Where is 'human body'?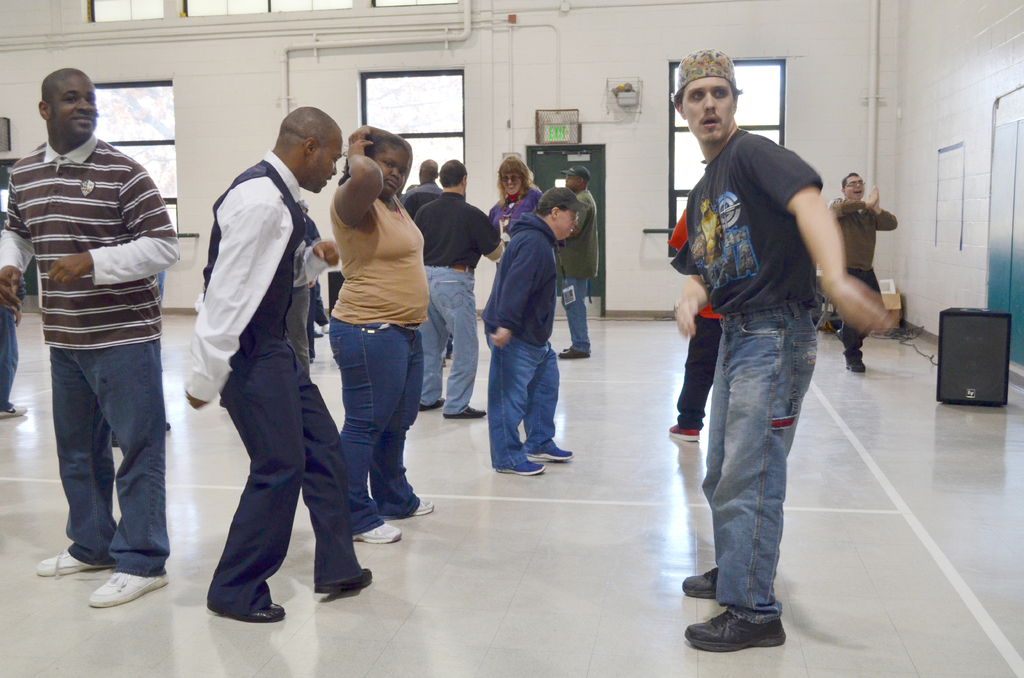
bbox=(829, 174, 897, 371).
